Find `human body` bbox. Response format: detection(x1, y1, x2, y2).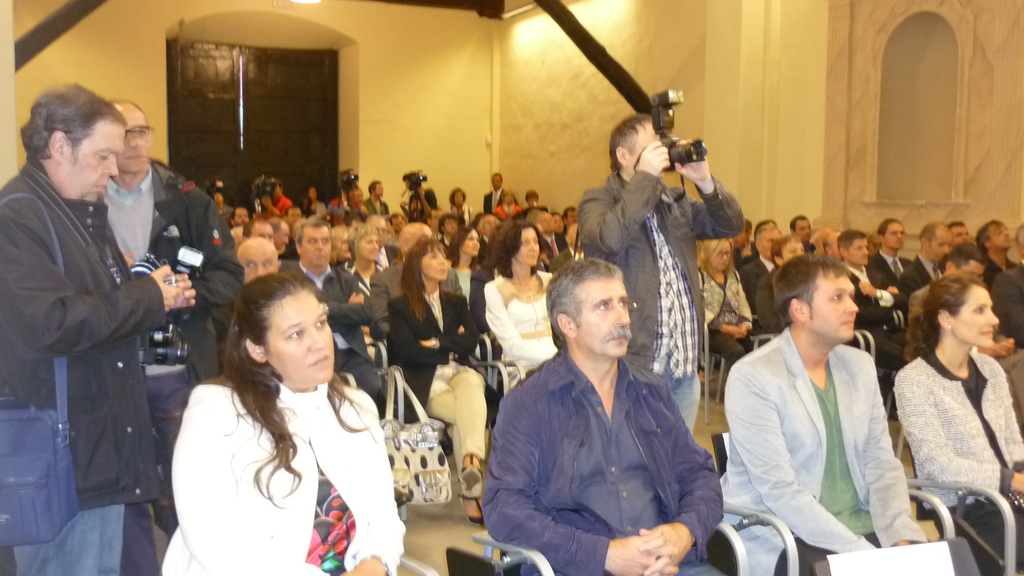
detection(888, 266, 1023, 575).
